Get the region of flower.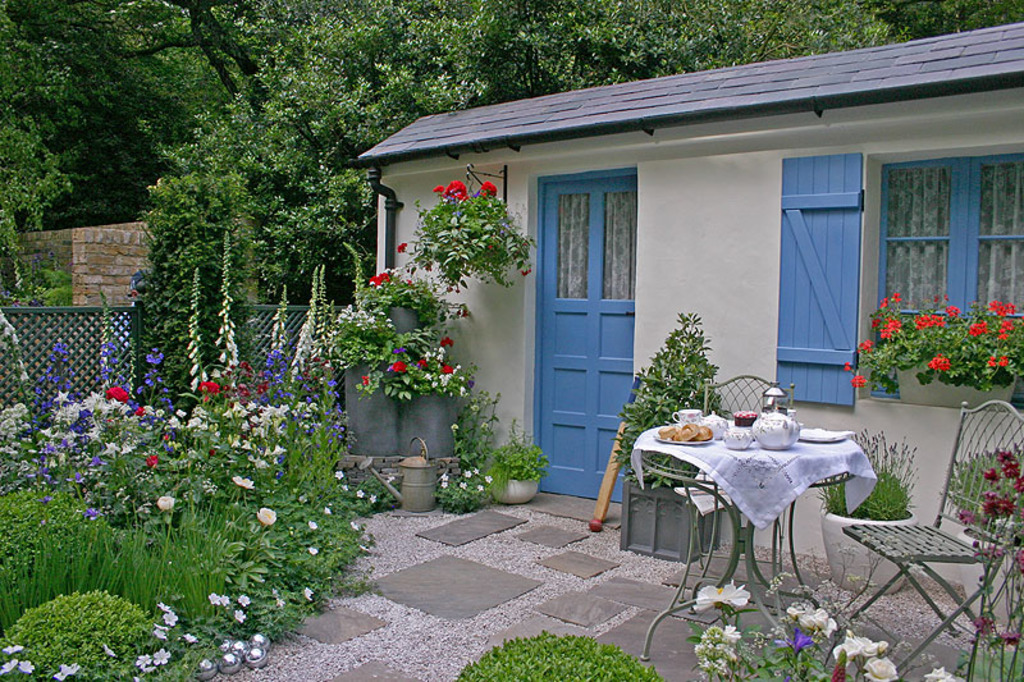
x1=0 y1=642 x2=27 y2=656.
